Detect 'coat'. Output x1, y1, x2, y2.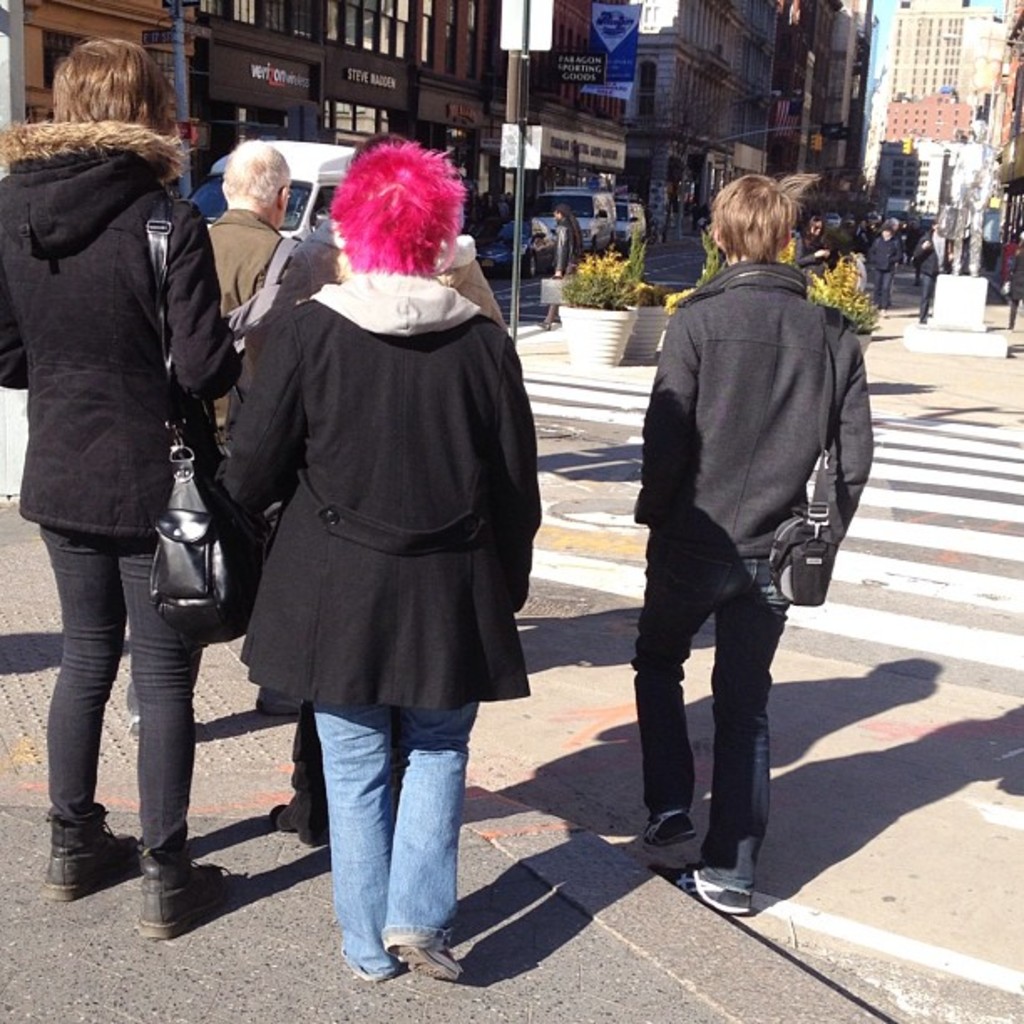
229, 273, 550, 718.
